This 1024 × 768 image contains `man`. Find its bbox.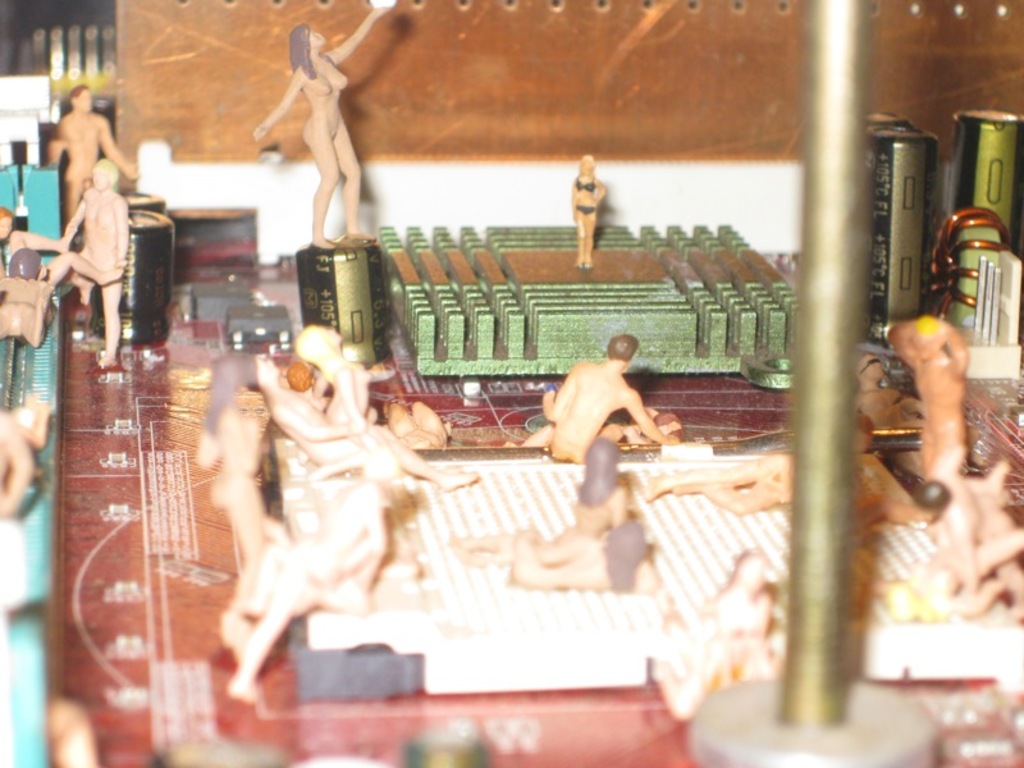
BBox(526, 326, 676, 472).
